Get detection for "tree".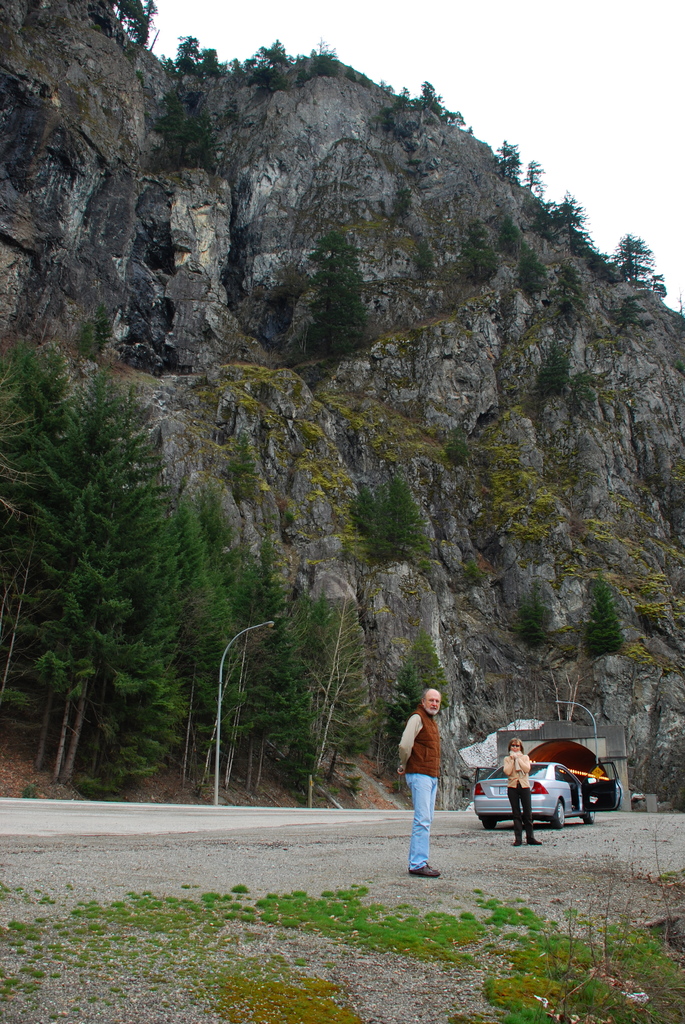
Detection: {"left": 374, "top": 632, "right": 443, "bottom": 793}.
